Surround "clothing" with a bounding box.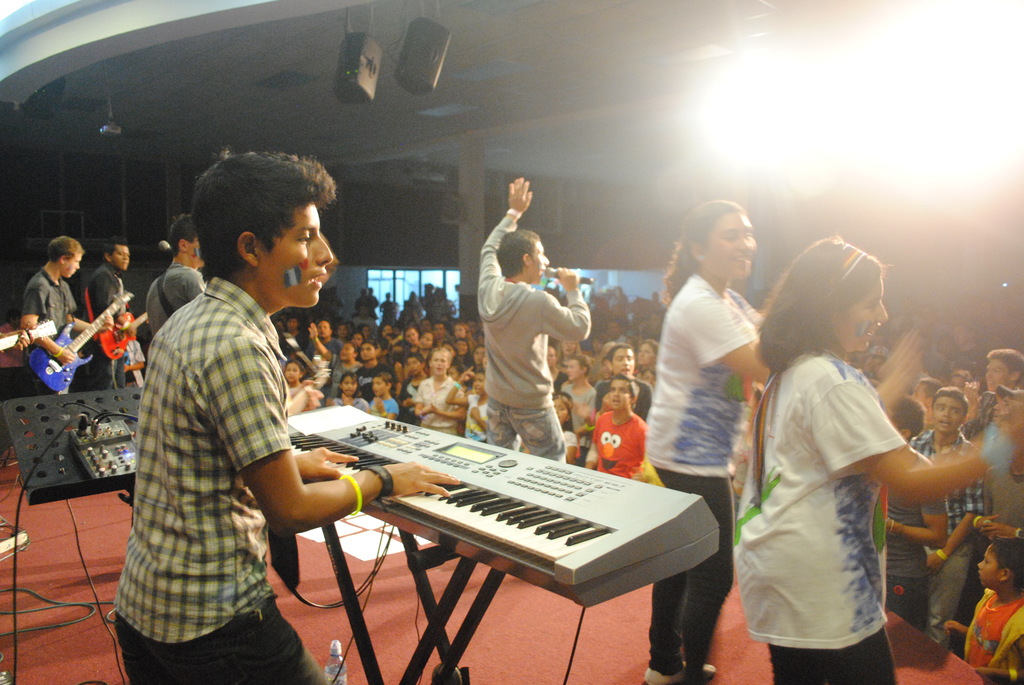
l=283, t=370, r=321, b=420.
